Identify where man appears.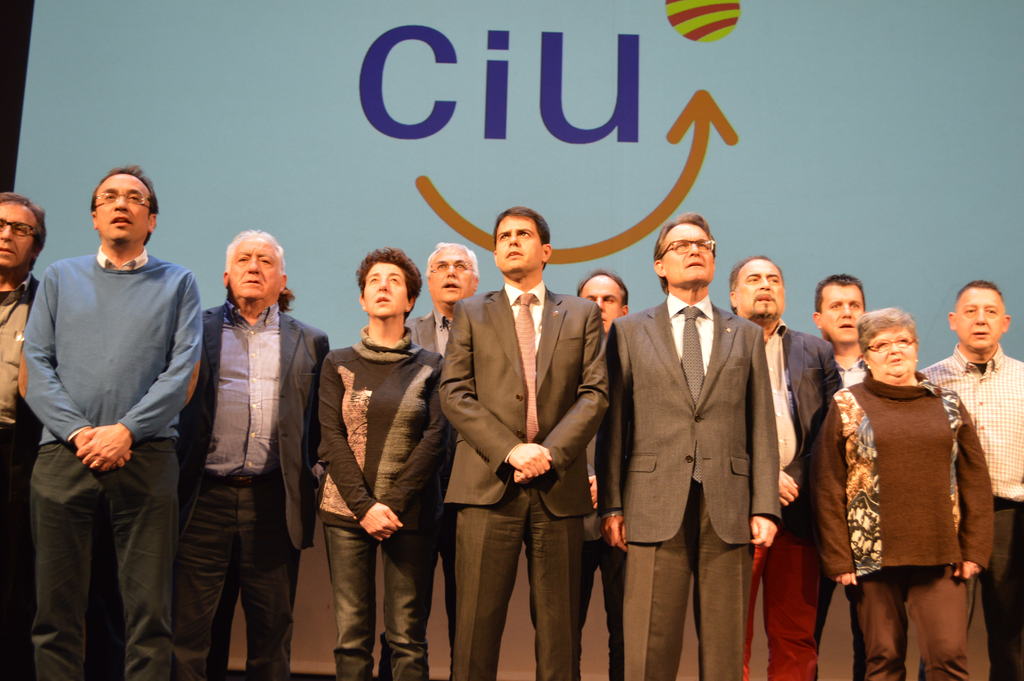
Appears at [729, 256, 840, 680].
